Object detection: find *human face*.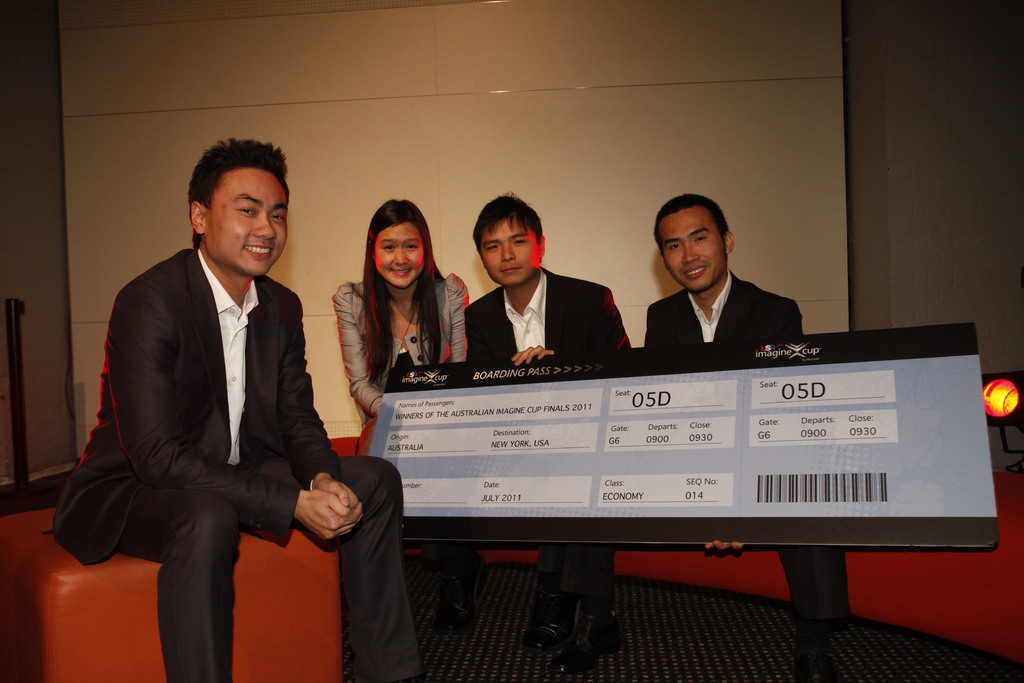
<bbox>660, 211, 724, 292</bbox>.
